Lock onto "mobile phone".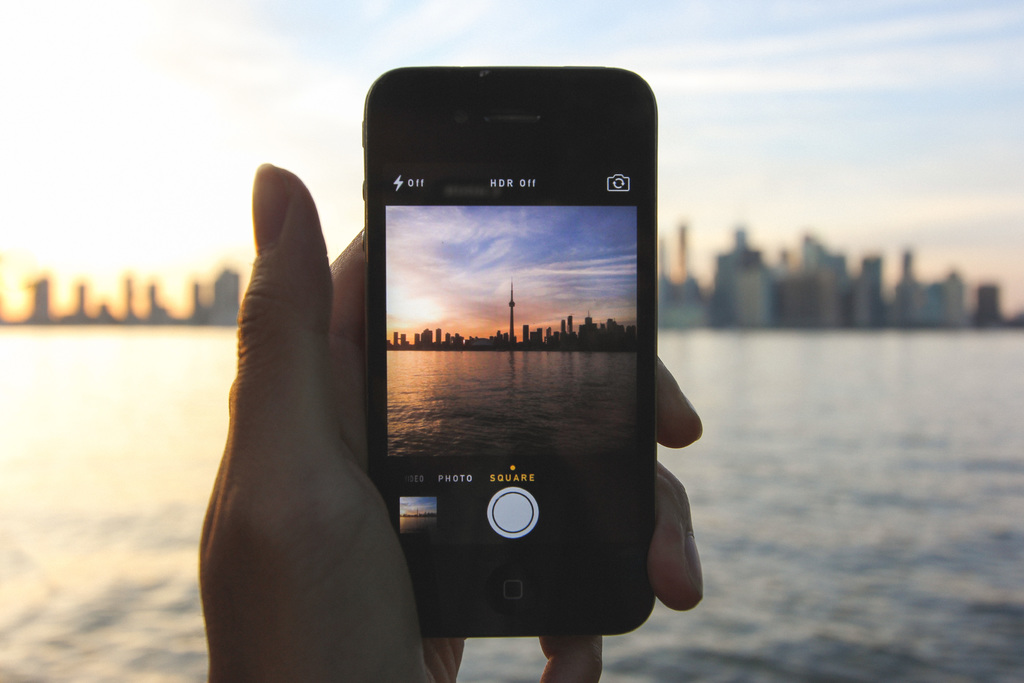
Locked: Rect(359, 67, 655, 632).
